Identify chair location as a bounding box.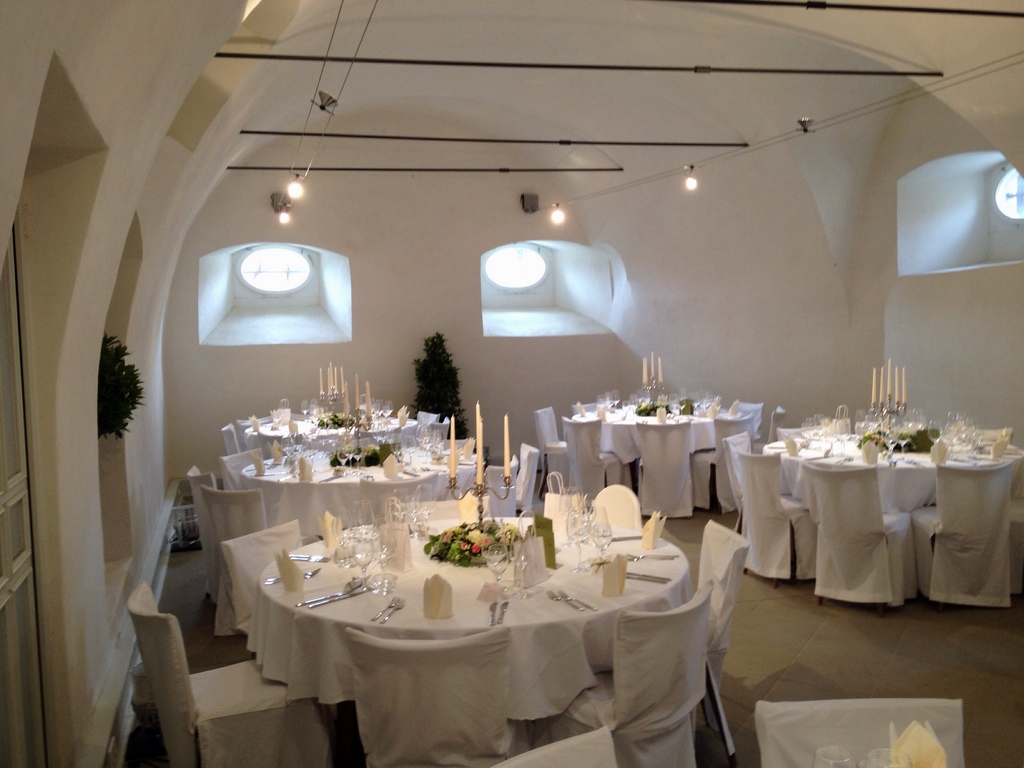
[x1=691, y1=515, x2=753, y2=764].
